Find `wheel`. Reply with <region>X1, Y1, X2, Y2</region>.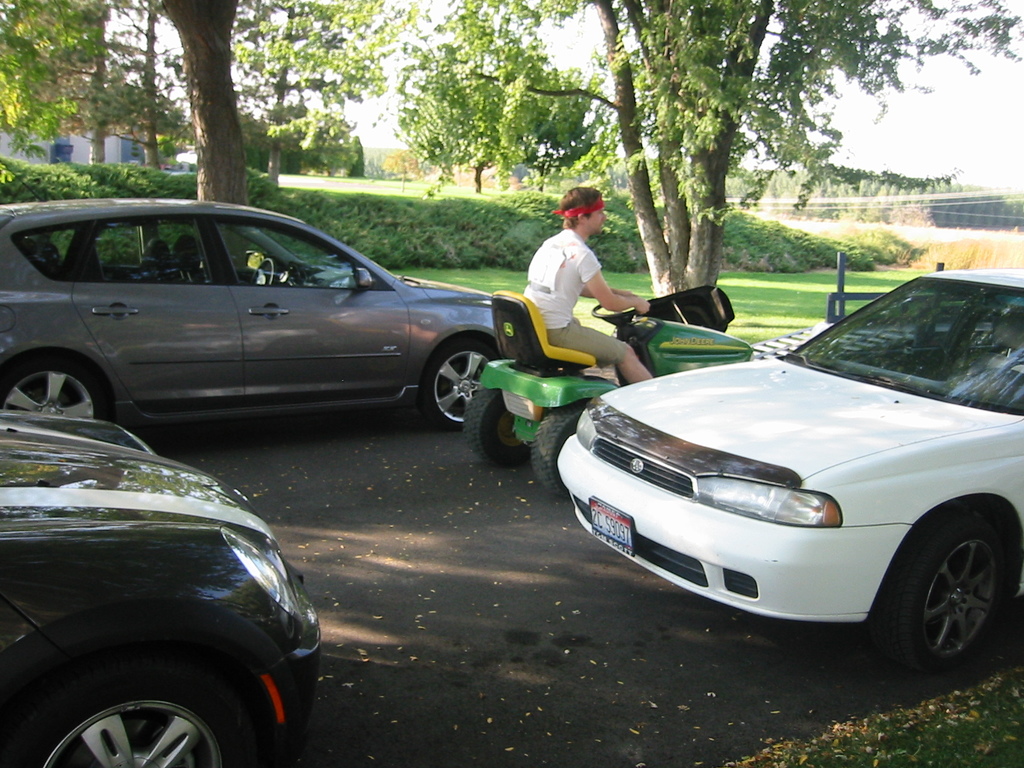
<region>0, 357, 107, 420</region>.
